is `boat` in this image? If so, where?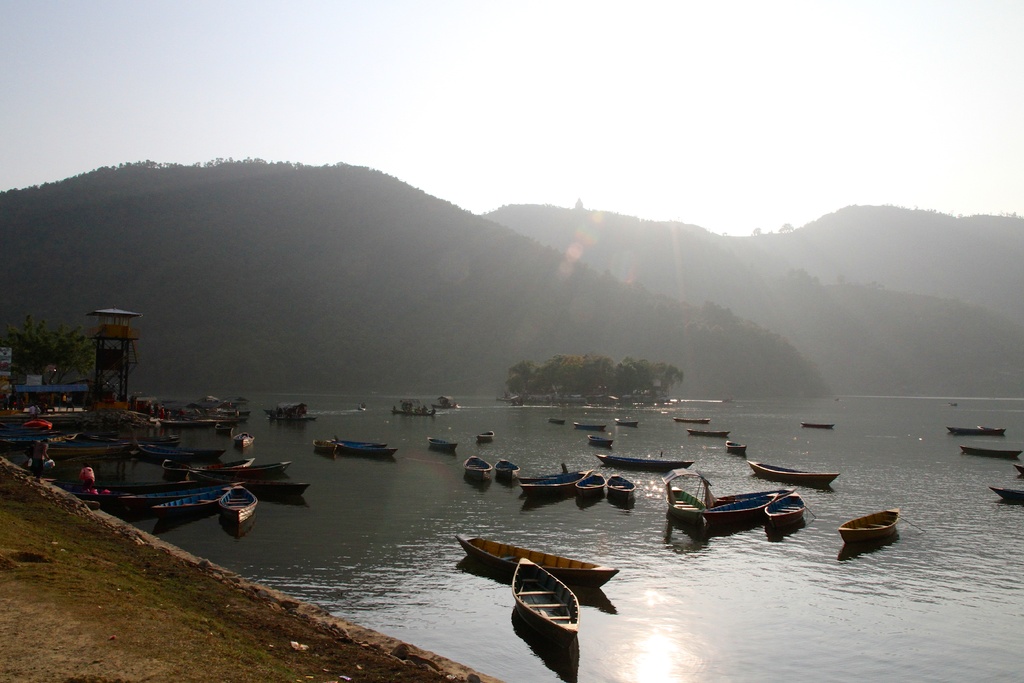
Yes, at <region>184, 461, 294, 473</region>.
